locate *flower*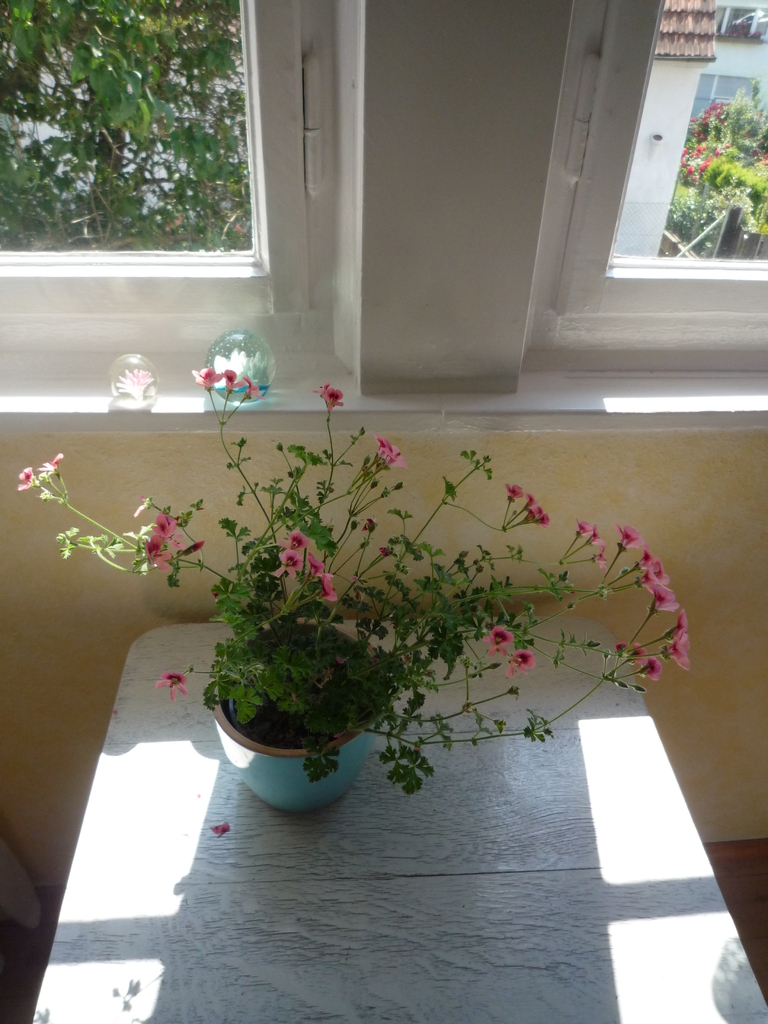
[left=307, top=380, right=345, bottom=413]
